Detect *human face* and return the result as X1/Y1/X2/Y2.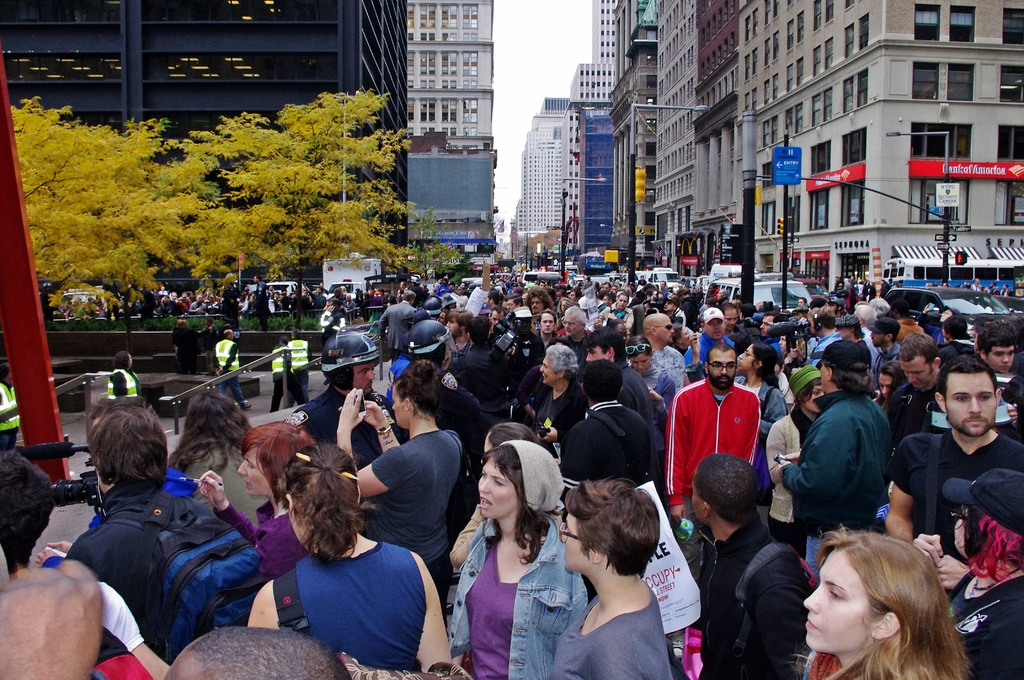
758/316/774/336.
